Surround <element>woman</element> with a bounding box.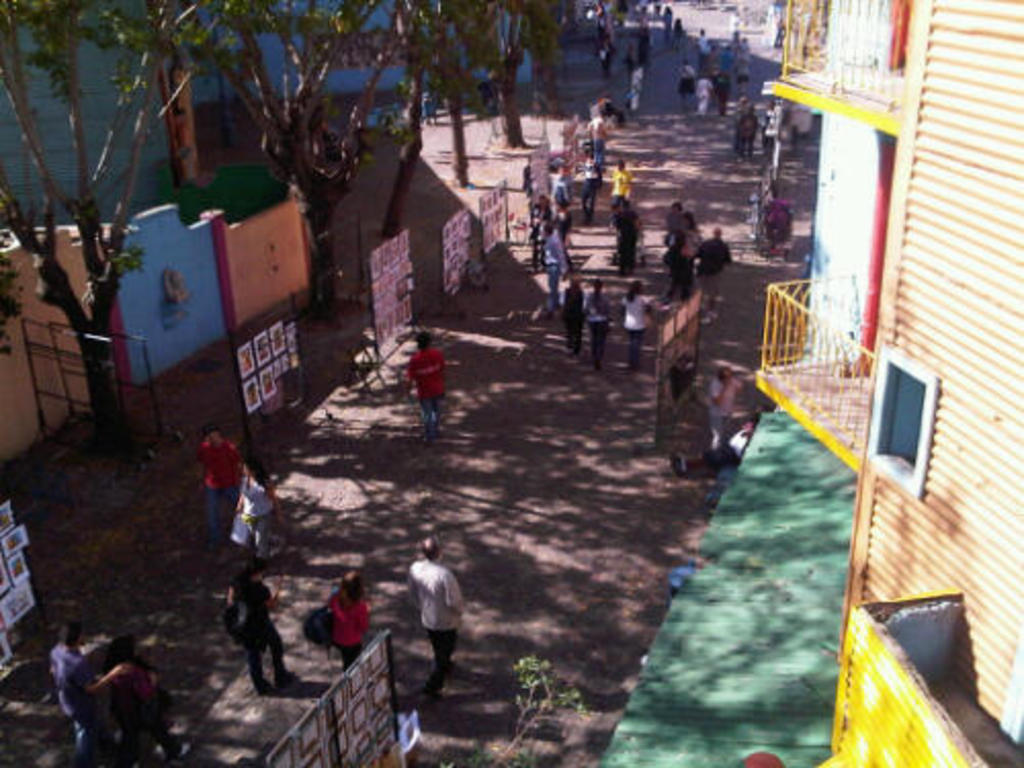
(326, 569, 371, 666).
